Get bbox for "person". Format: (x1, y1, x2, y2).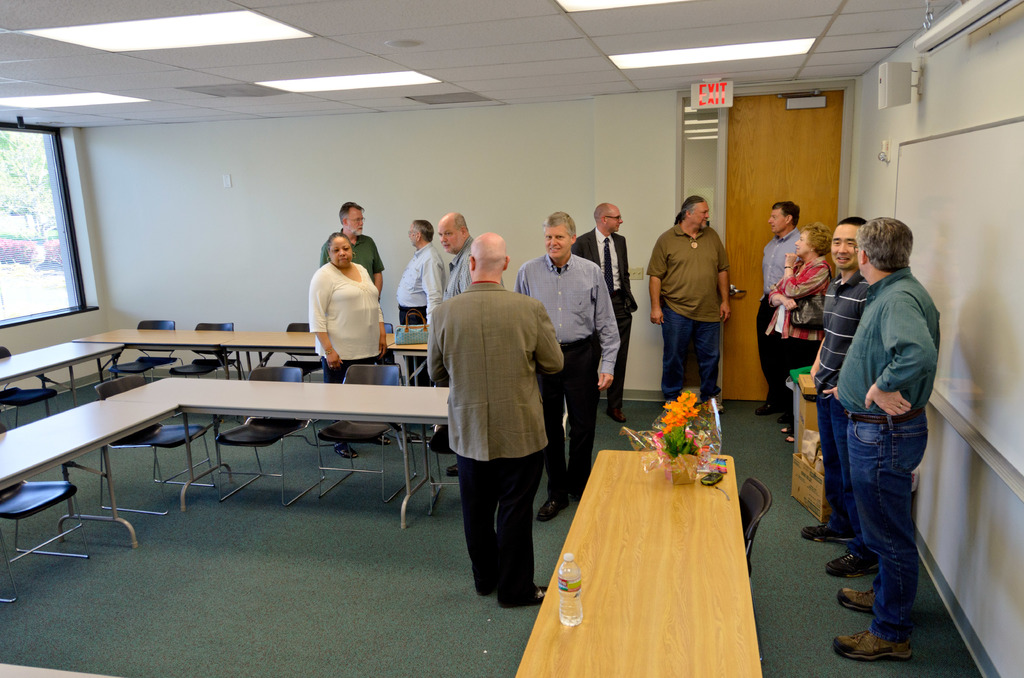
(393, 217, 450, 383).
